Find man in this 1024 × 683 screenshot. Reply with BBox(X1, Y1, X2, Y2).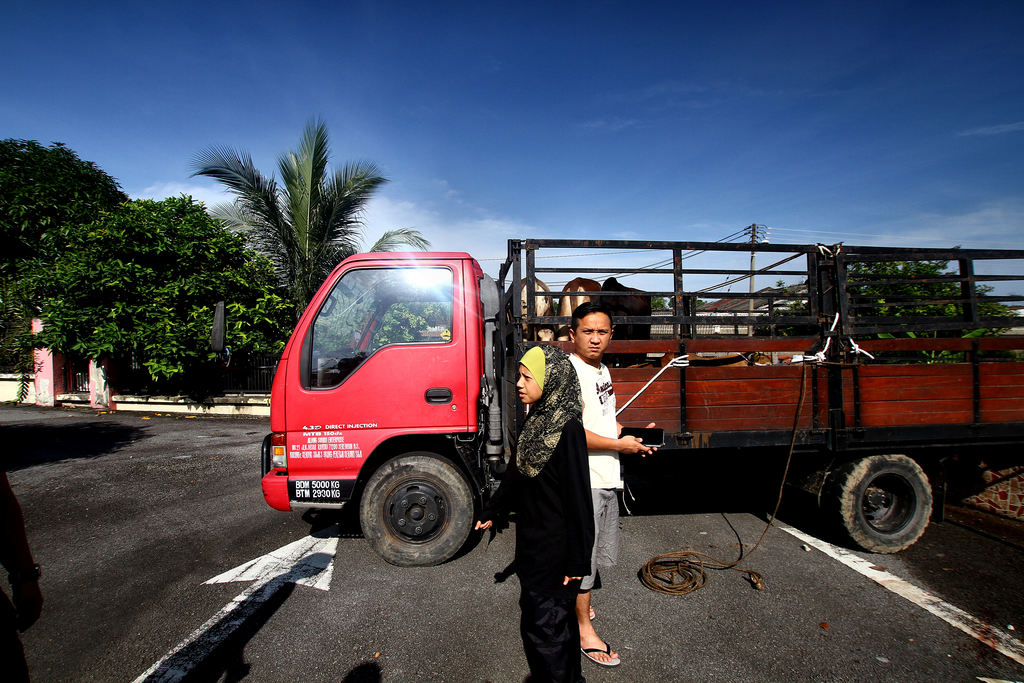
BBox(529, 304, 656, 669).
